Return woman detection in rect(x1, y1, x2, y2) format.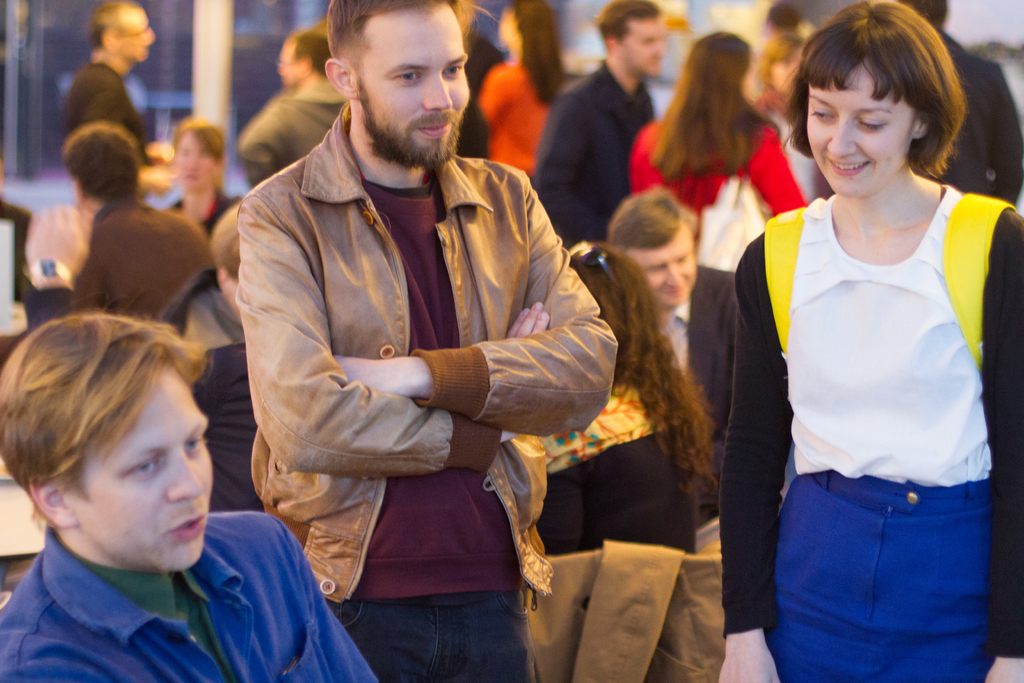
rect(163, 115, 251, 239).
